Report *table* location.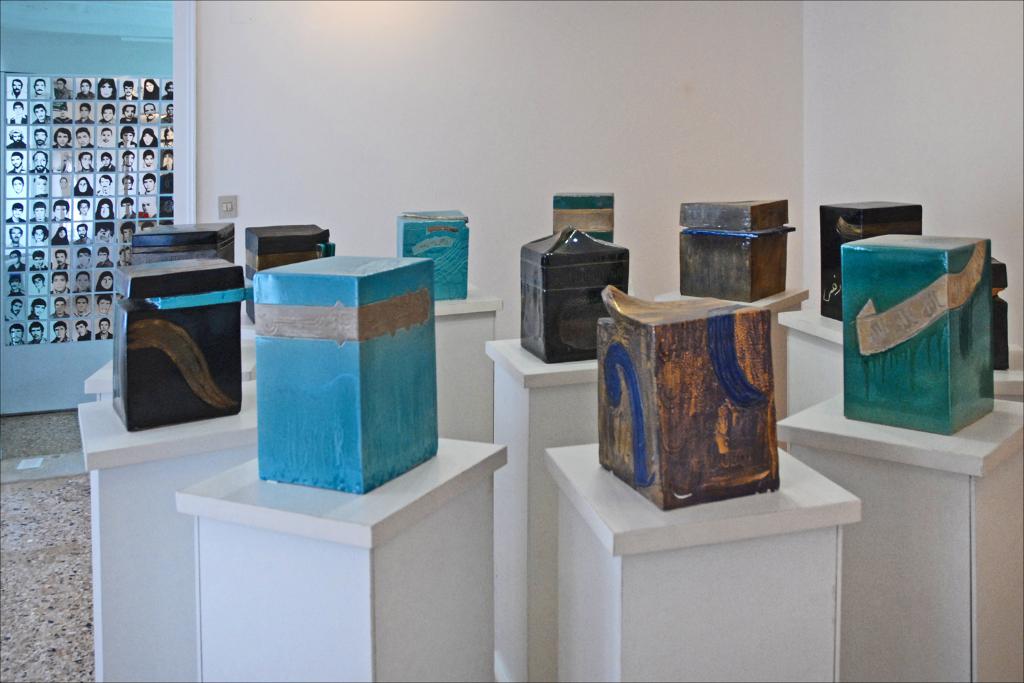
Report: {"x1": 81, "y1": 313, "x2": 257, "y2": 404}.
